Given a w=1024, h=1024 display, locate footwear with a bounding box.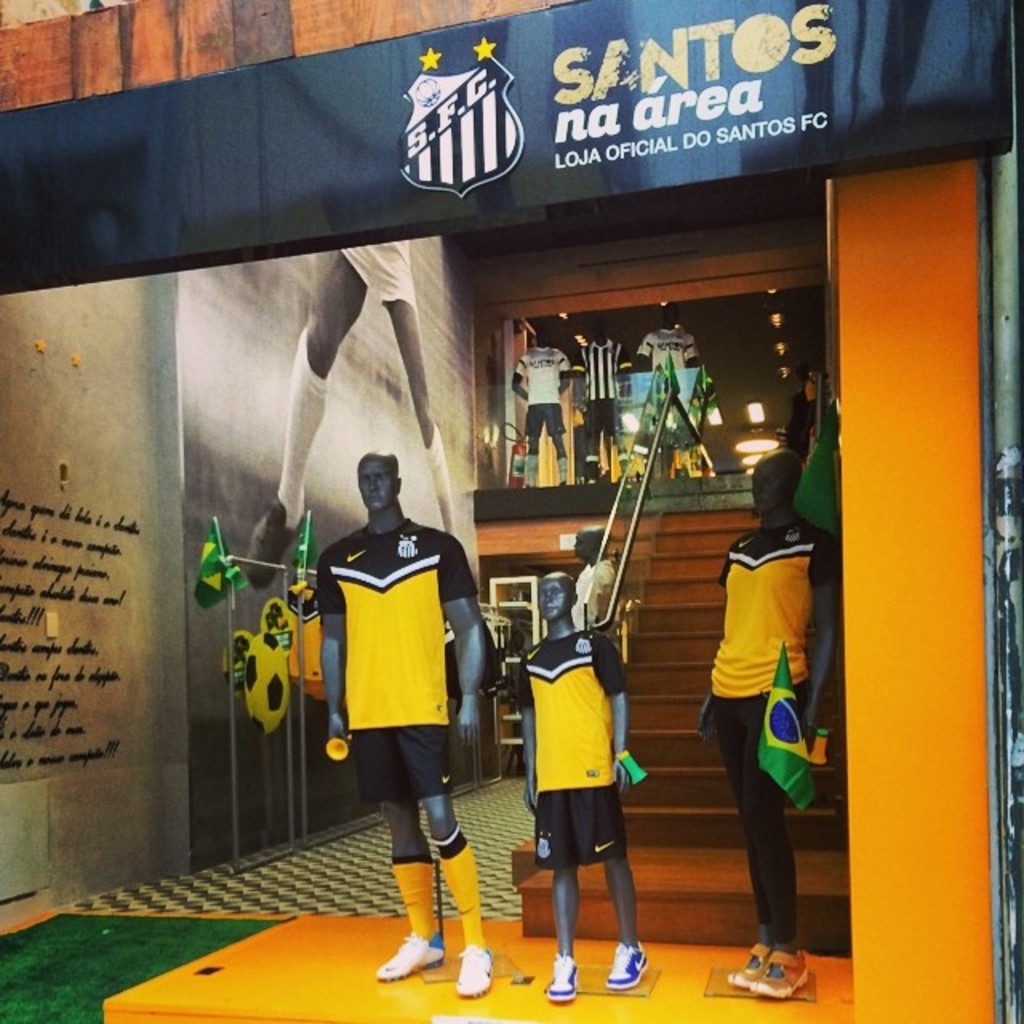
Located: [747,949,810,1005].
